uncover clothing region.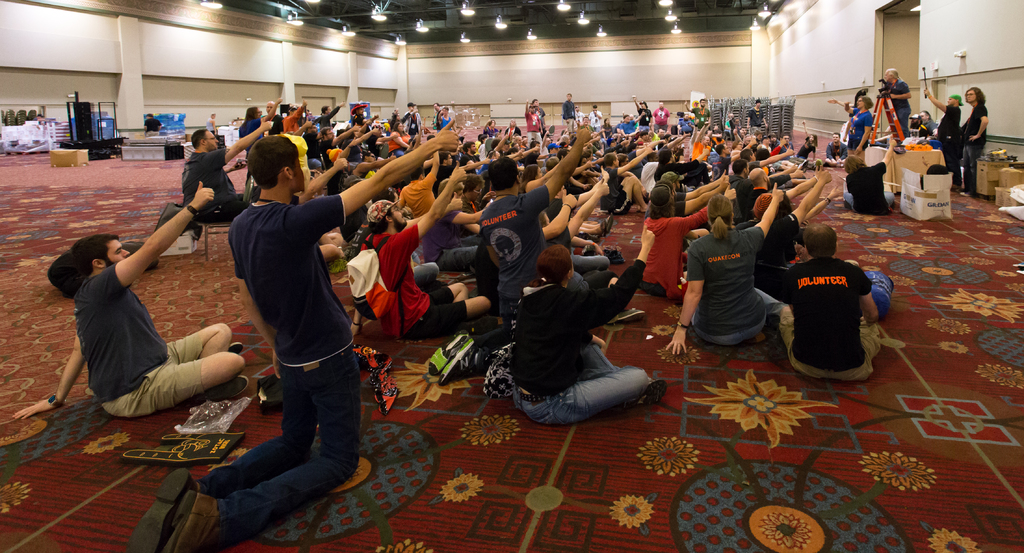
Uncovered: bbox=(283, 102, 304, 134).
